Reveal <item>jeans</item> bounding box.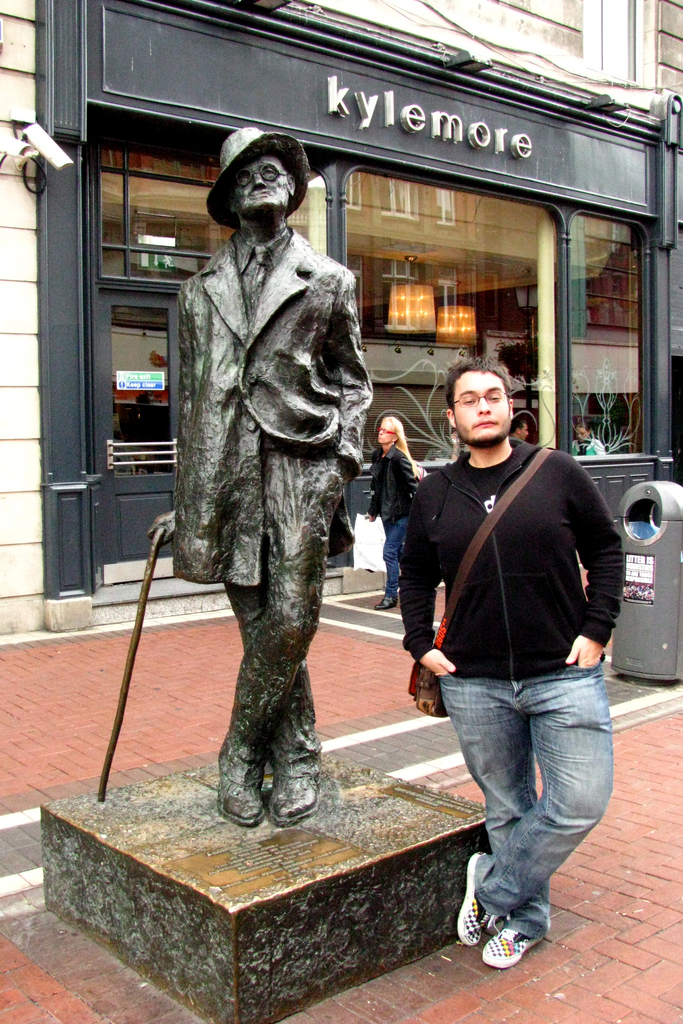
Revealed: <region>440, 673, 614, 956</region>.
